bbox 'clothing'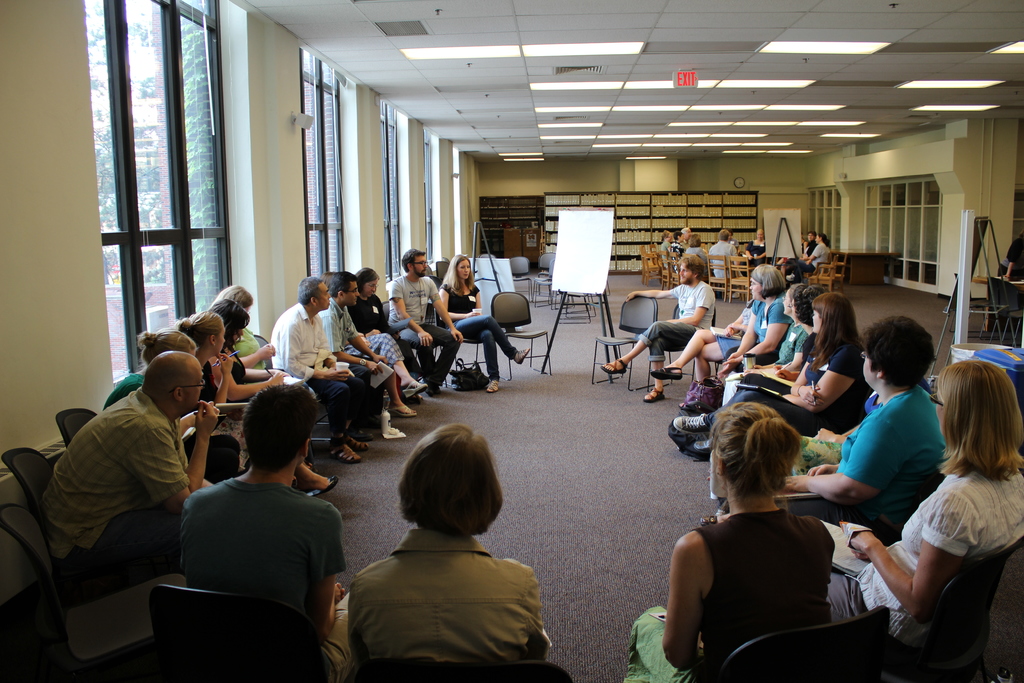
(228,335,287,384)
